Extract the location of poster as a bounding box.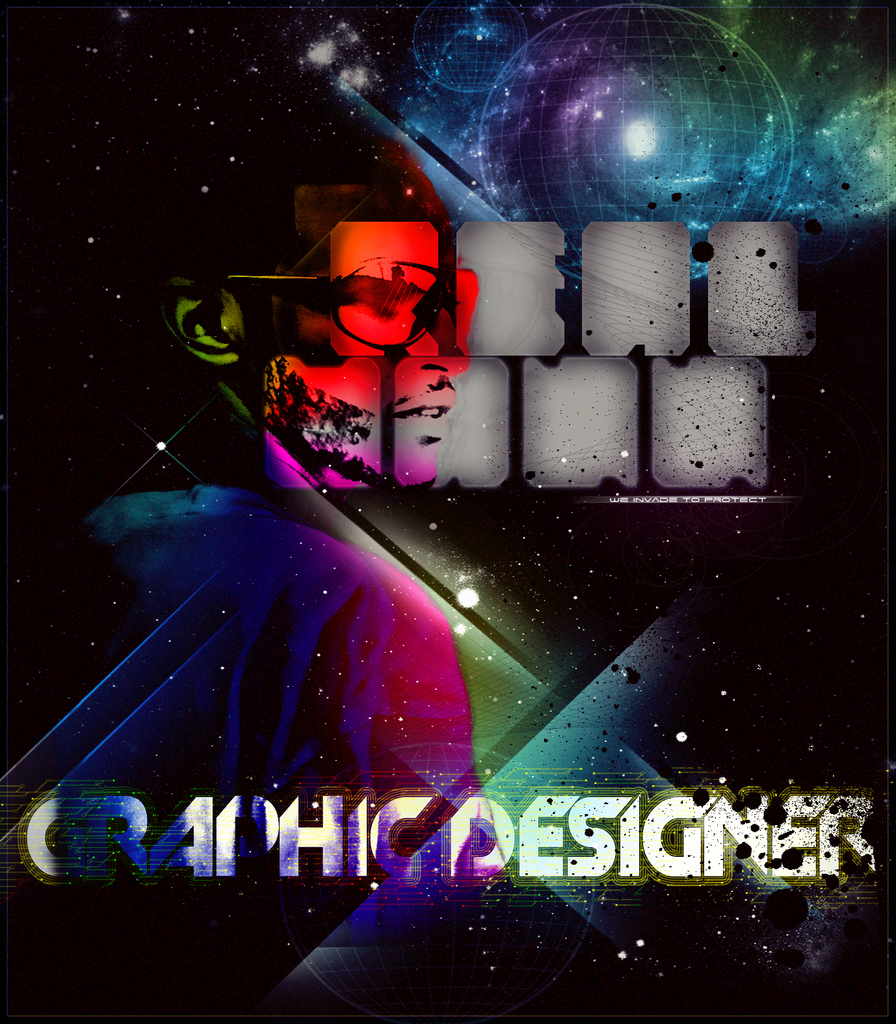
box(0, 0, 895, 1023).
